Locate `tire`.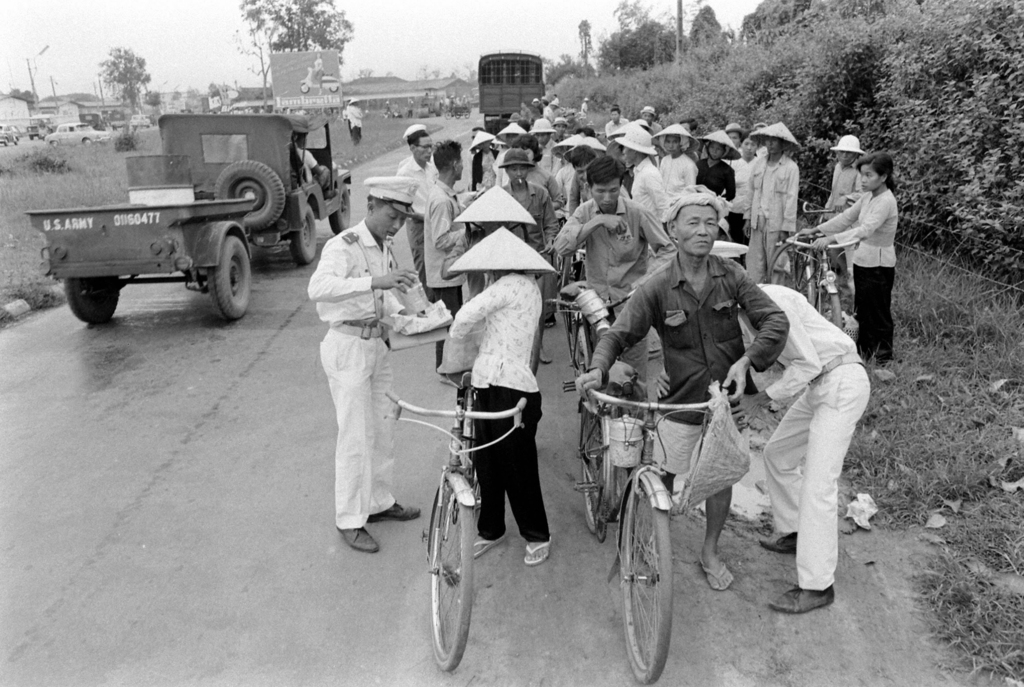
Bounding box: [x1=212, y1=156, x2=286, y2=232].
